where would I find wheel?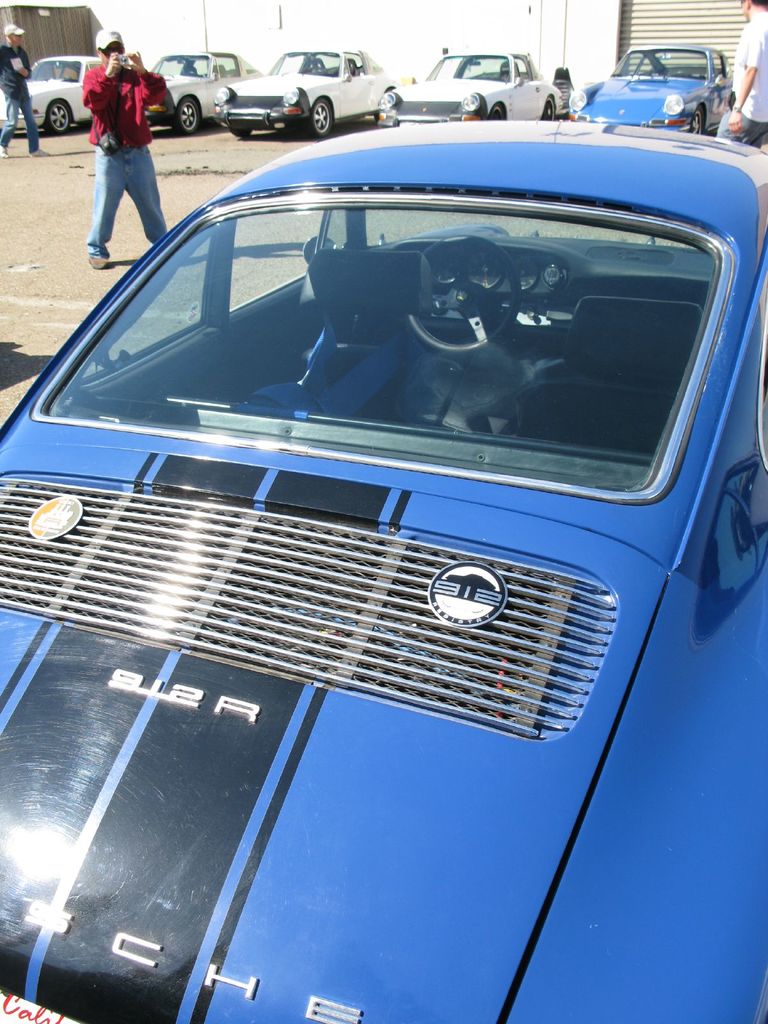
At bbox(175, 95, 200, 135).
